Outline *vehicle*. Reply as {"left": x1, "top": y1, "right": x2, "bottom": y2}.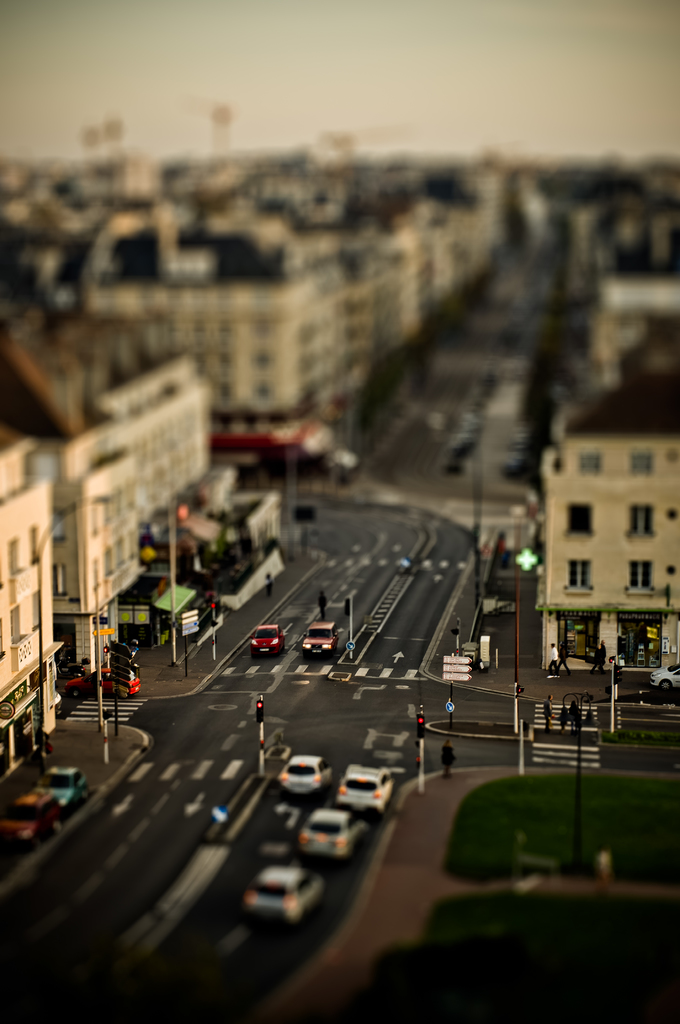
{"left": 96, "top": 660, "right": 147, "bottom": 698}.
